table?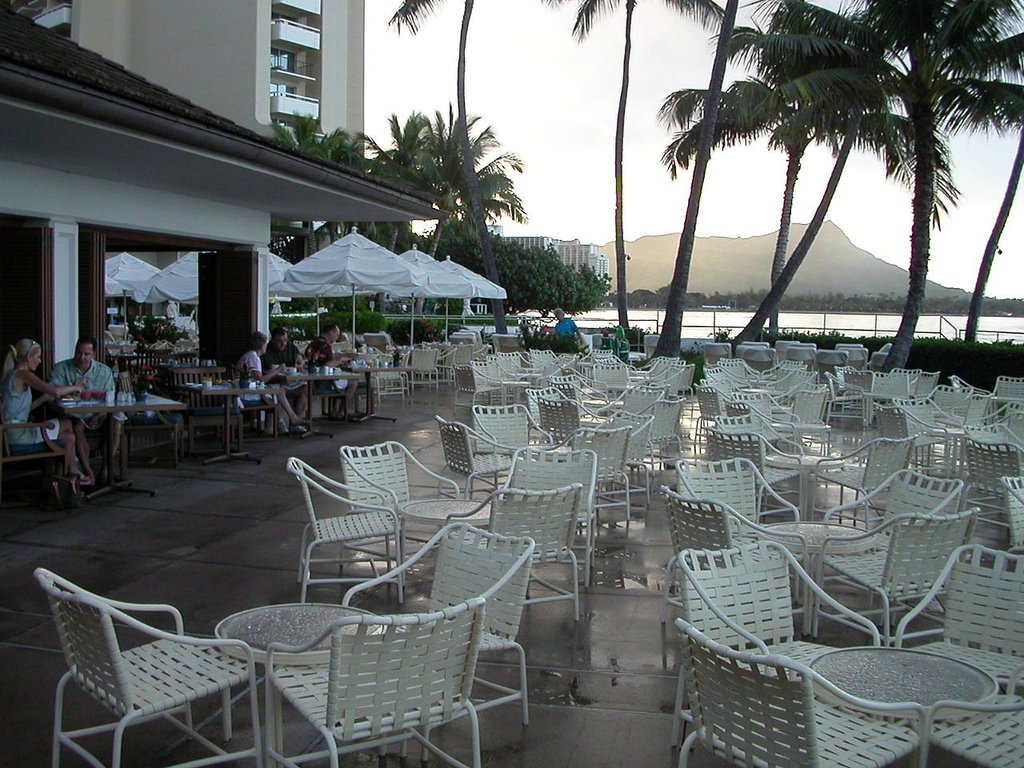
350,366,411,427
